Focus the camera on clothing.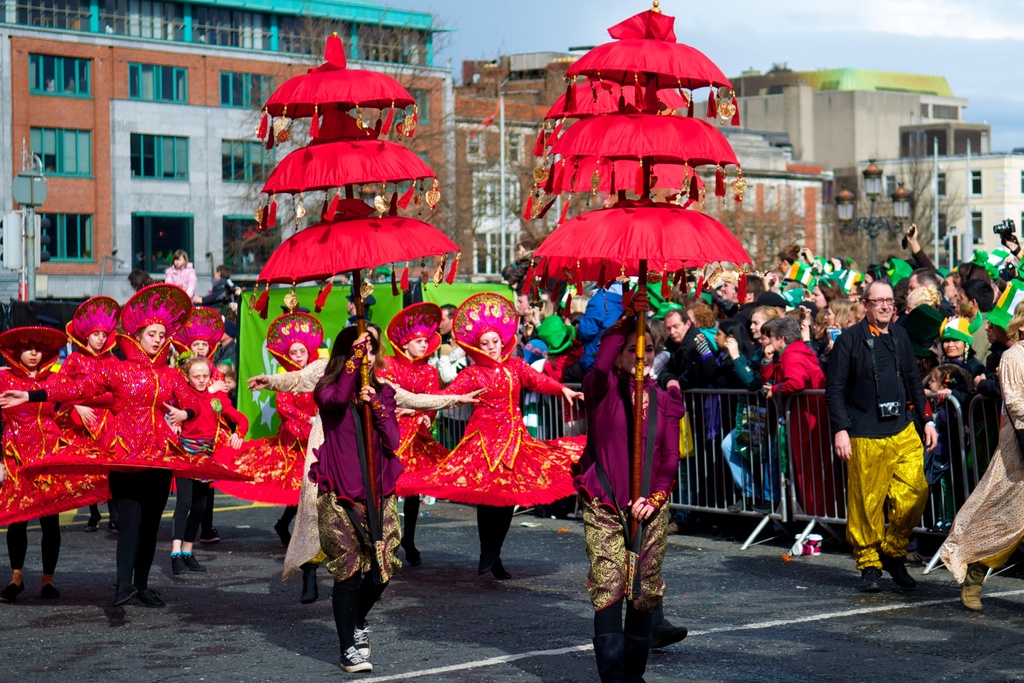
Focus region: 841 283 941 578.
